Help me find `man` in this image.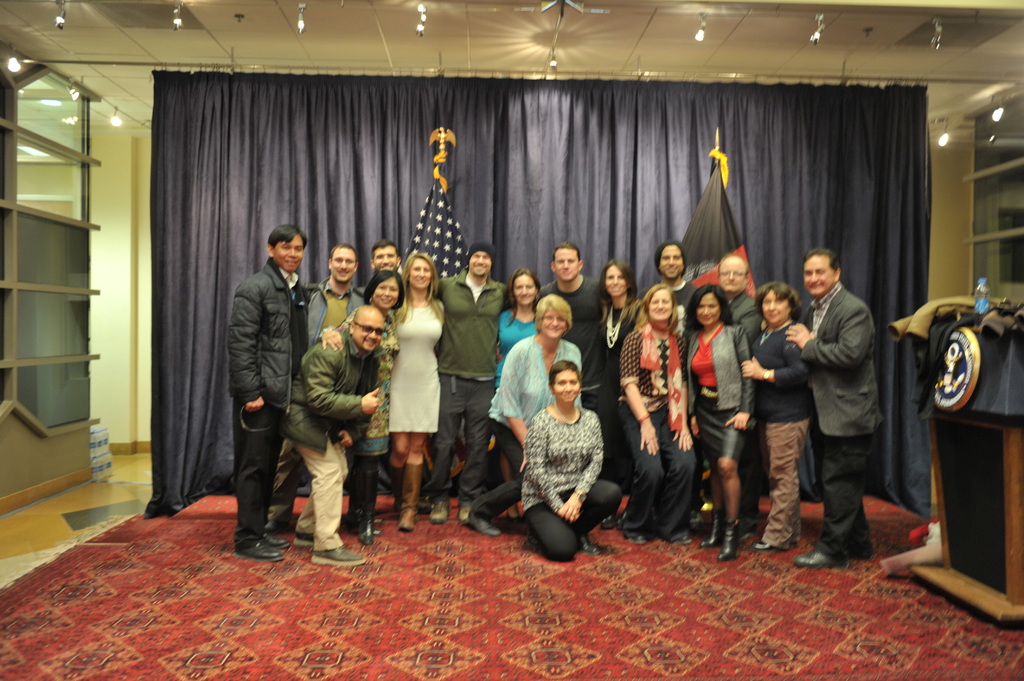
Found it: select_region(652, 241, 698, 525).
